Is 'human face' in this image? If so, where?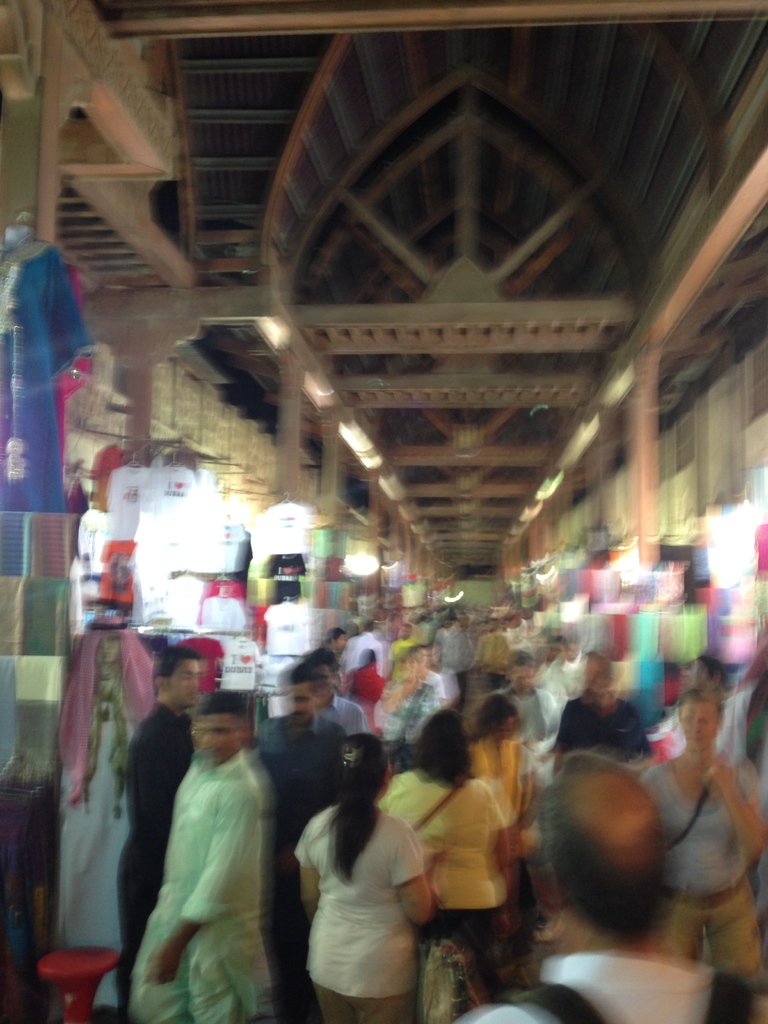
Yes, at [x1=280, y1=684, x2=312, y2=721].
